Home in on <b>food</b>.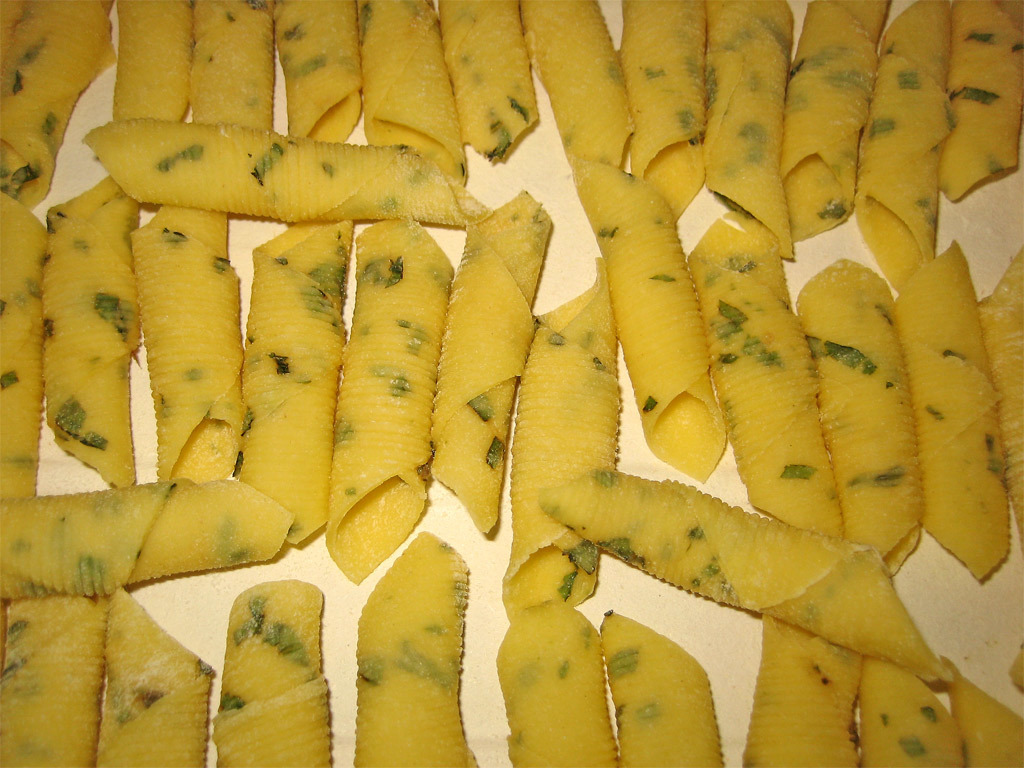
Homed in at bbox=[58, 750, 1023, 767].
